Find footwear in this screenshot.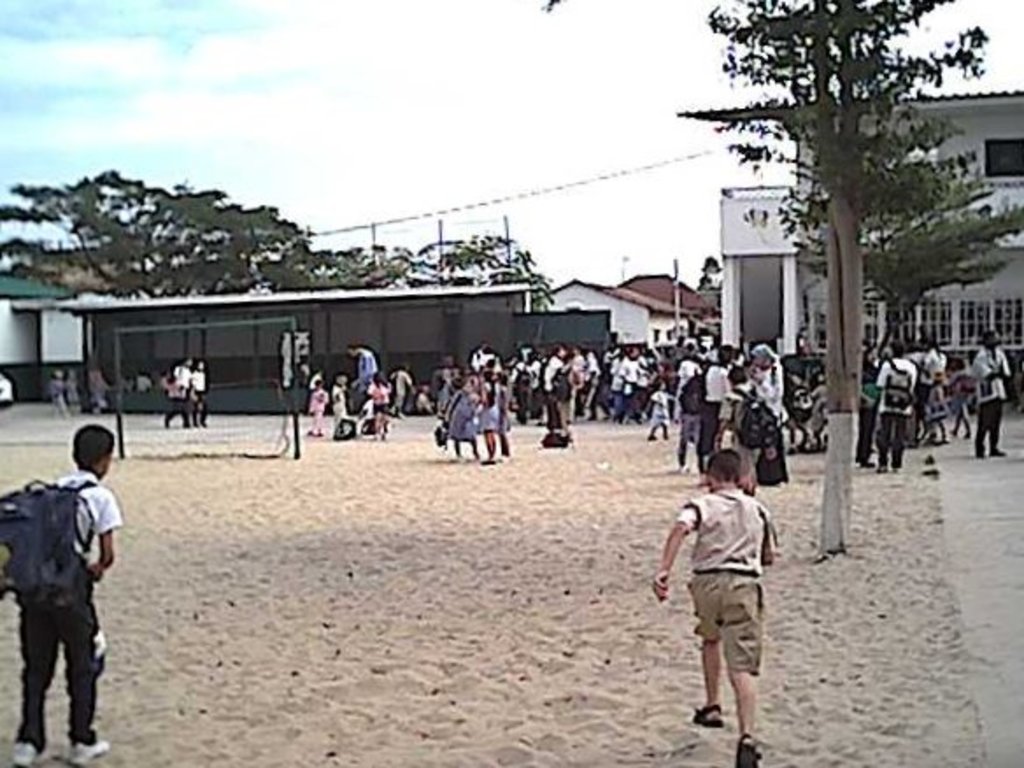
The bounding box for footwear is [693, 705, 724, 726].
